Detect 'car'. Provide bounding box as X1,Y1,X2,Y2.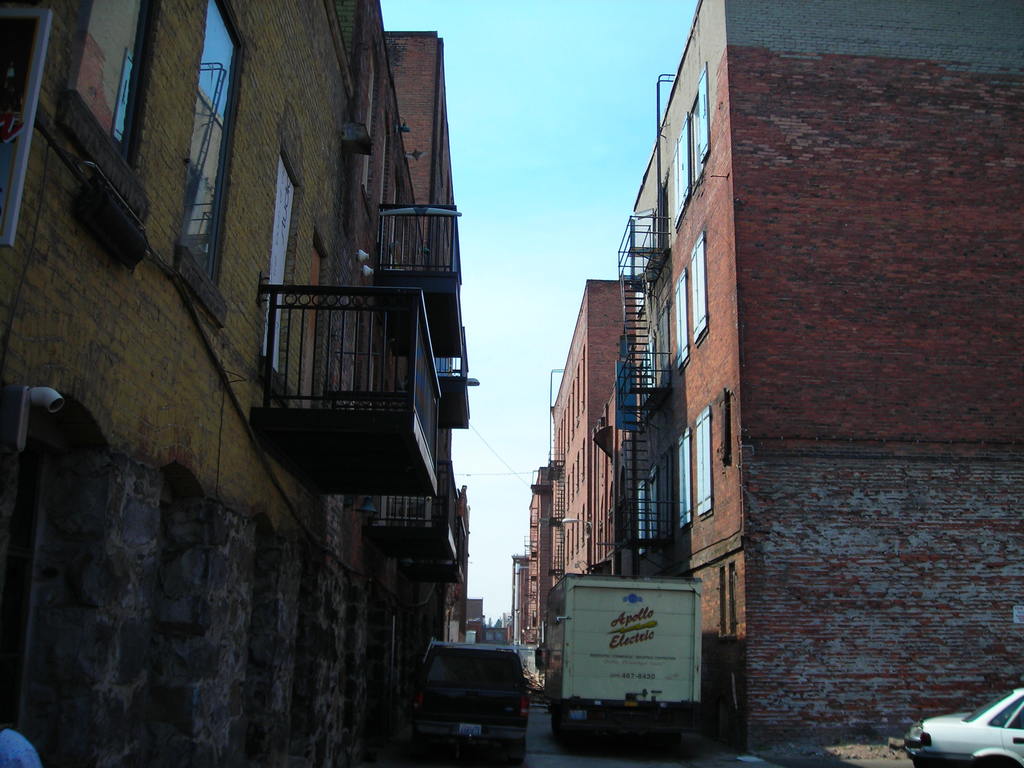
417,638,531,757.
